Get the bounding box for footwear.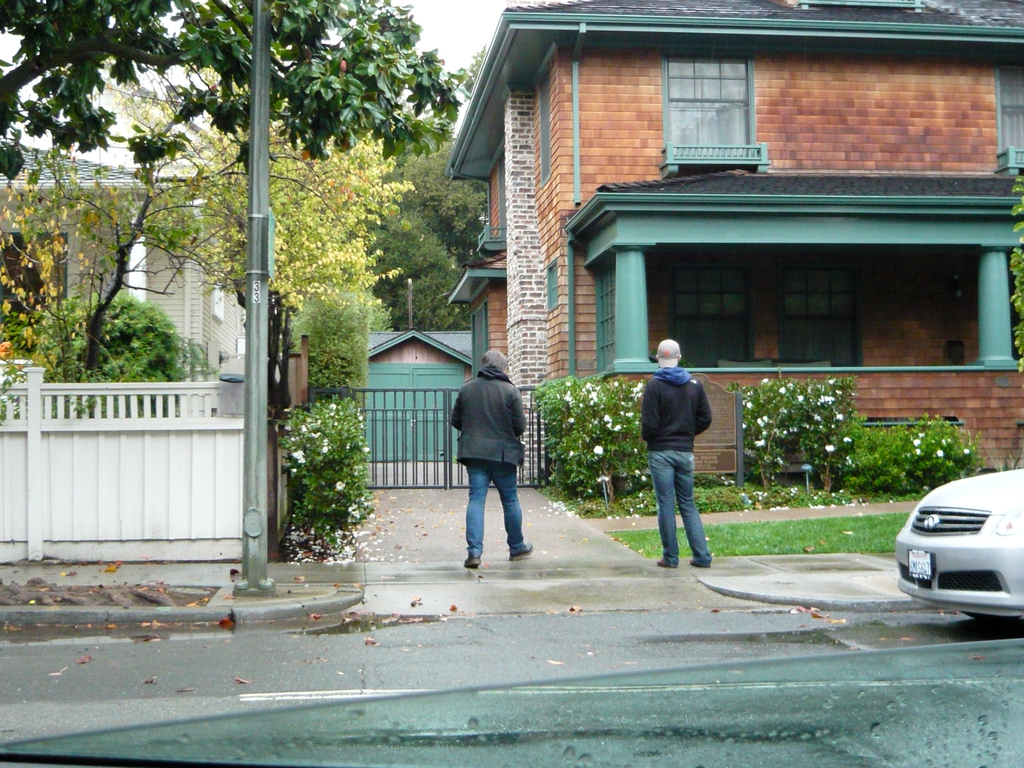
<bbox>687, 559, 712, 569</bbox>.
